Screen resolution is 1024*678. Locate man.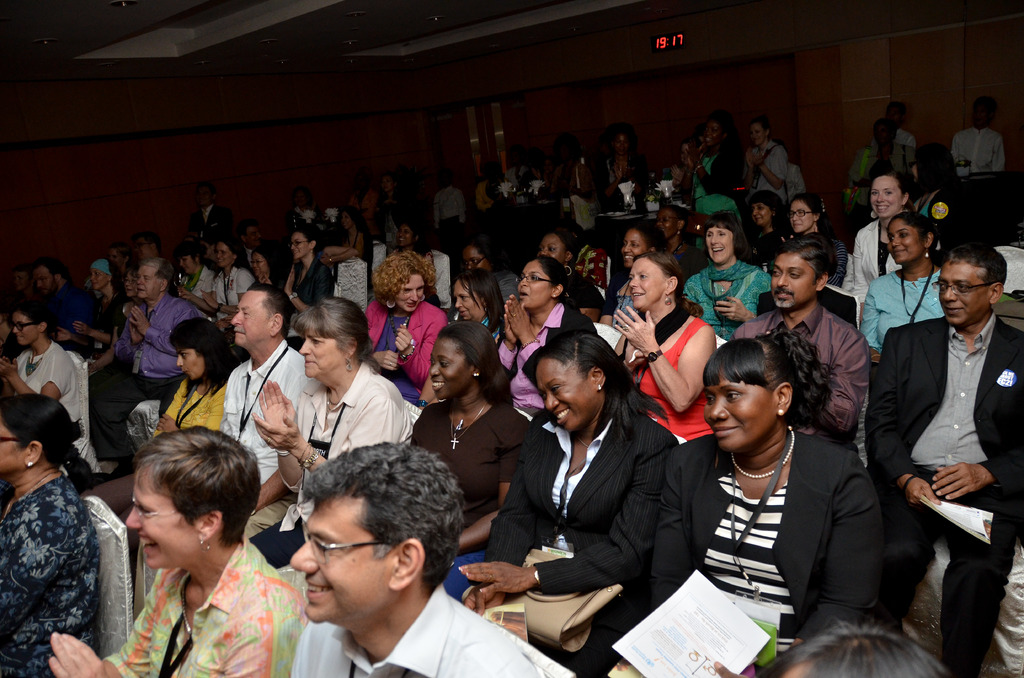
bbox(127, 232, 161, 270).
